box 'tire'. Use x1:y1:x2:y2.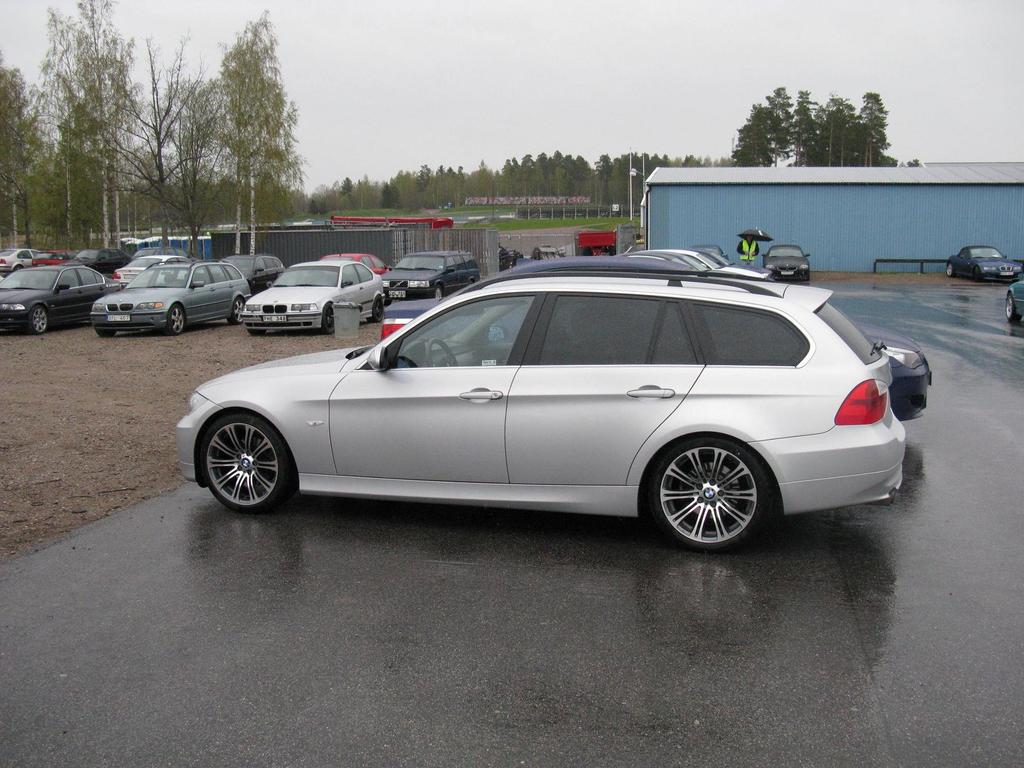
26:304:52:336.
